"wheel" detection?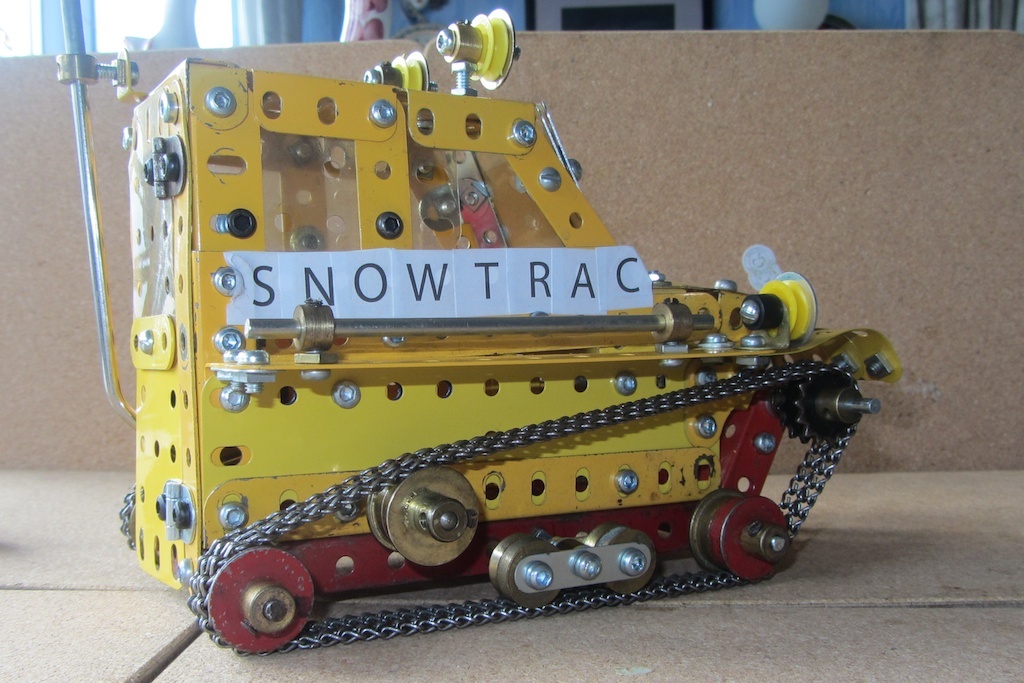
584 522 616 548
